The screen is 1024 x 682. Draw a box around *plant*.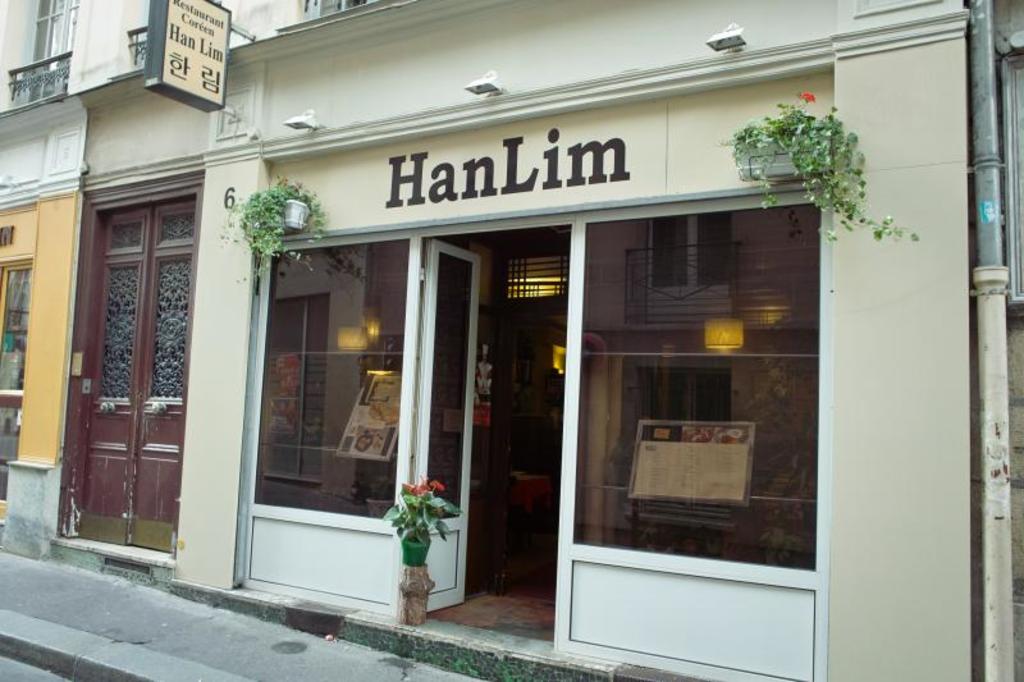
[left=716, top=82, right=922, bottom=248].
